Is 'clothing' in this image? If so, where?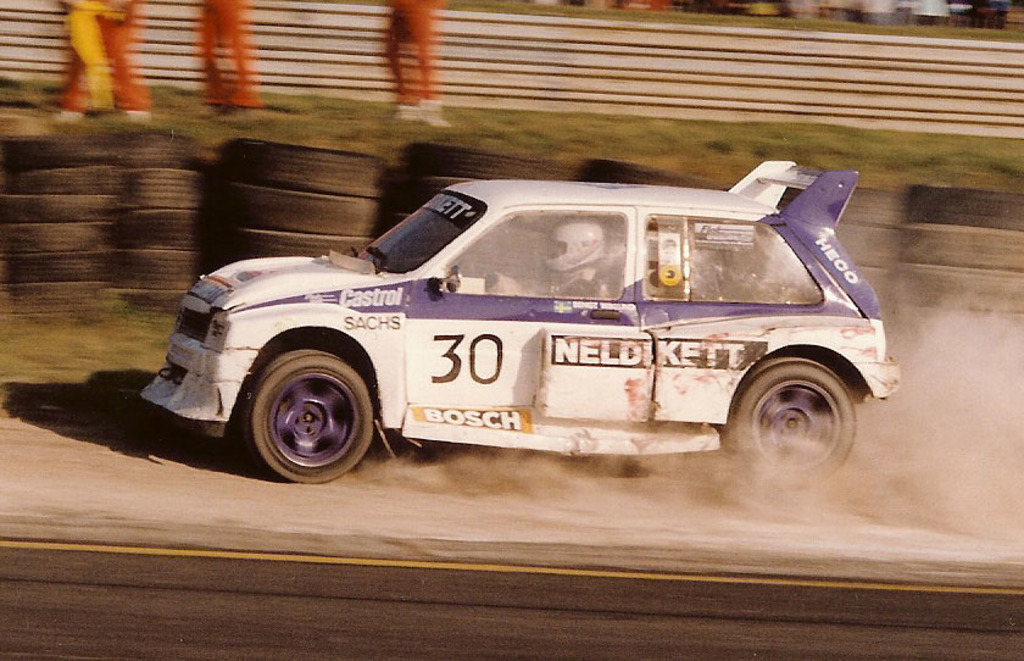
Yes, at 378:0:443:107.
